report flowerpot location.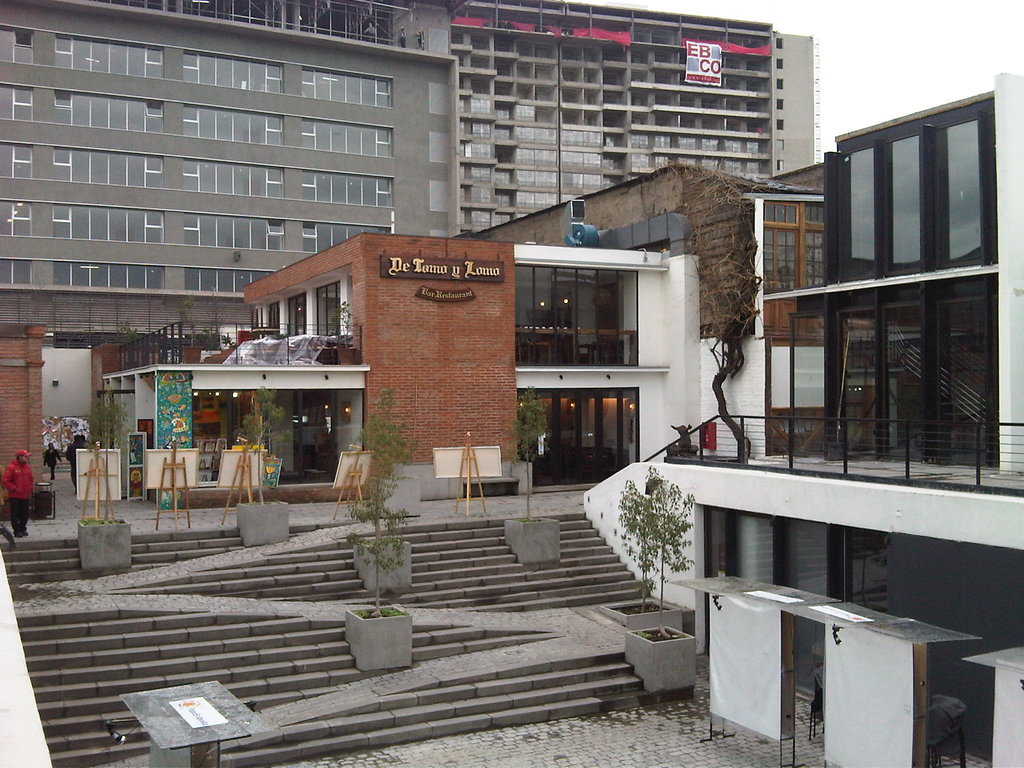
Report: locate(81, 518, 137, 574).
